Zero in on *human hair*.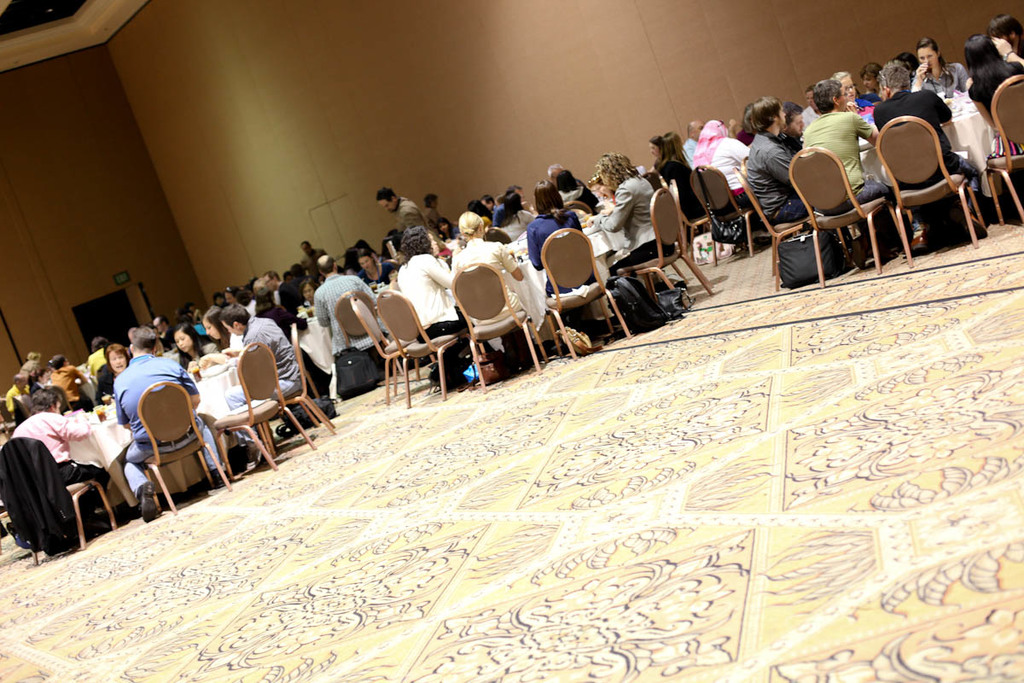
Zeroed in: Rect(436, 218, 455, 242).
